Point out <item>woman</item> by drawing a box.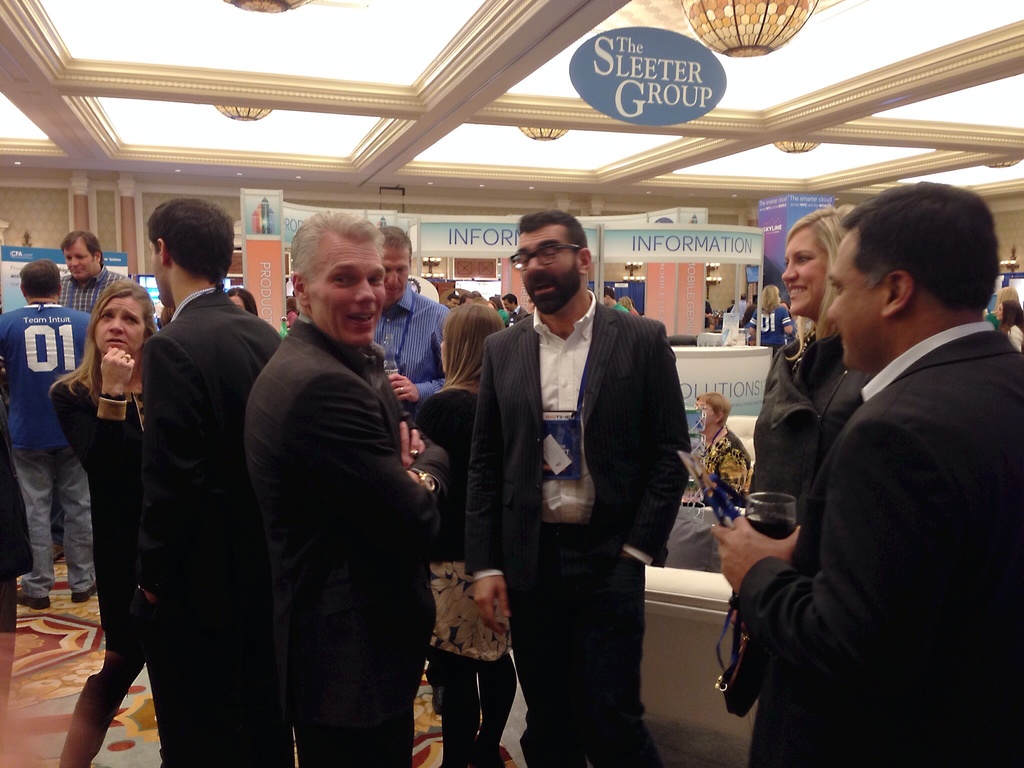
[x1=227, y1=289, x2=259, y2=318].
